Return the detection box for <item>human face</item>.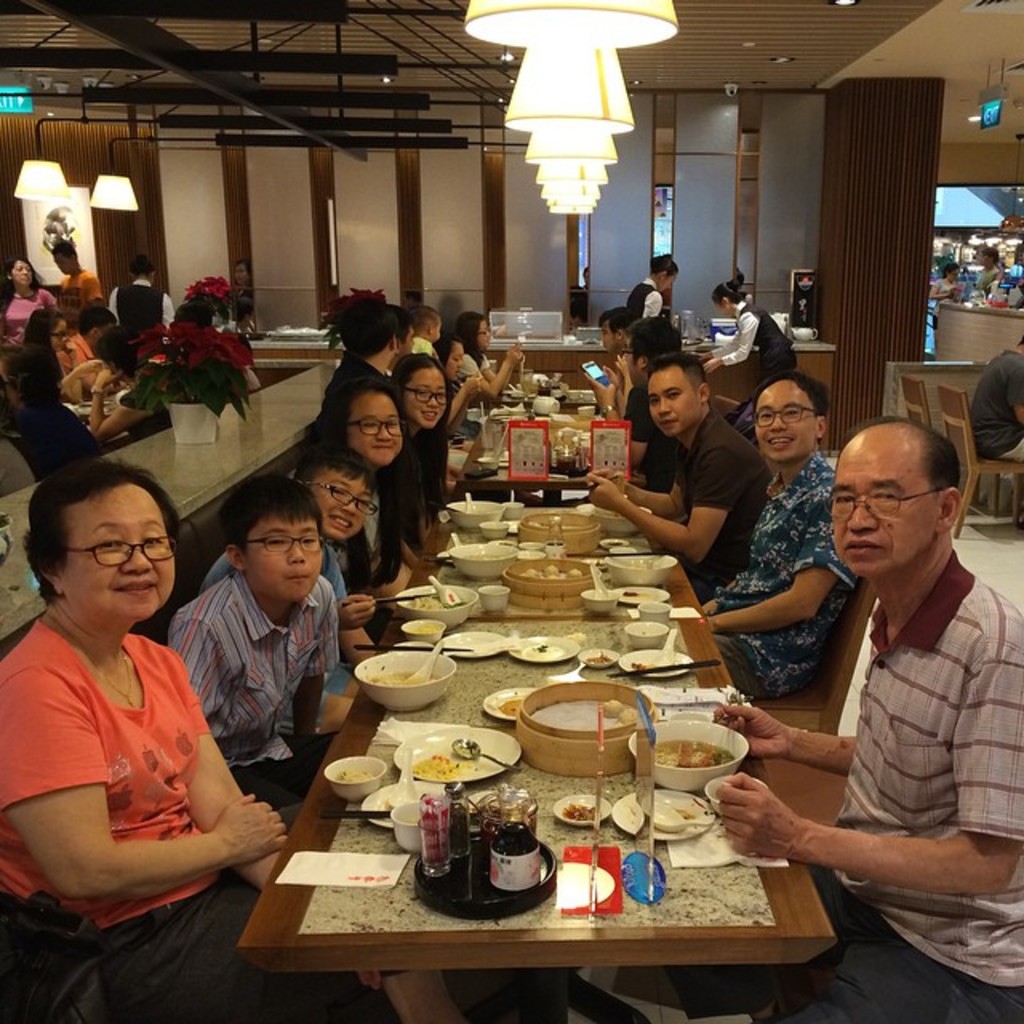
bbox=[712, 306, 726, 320].
